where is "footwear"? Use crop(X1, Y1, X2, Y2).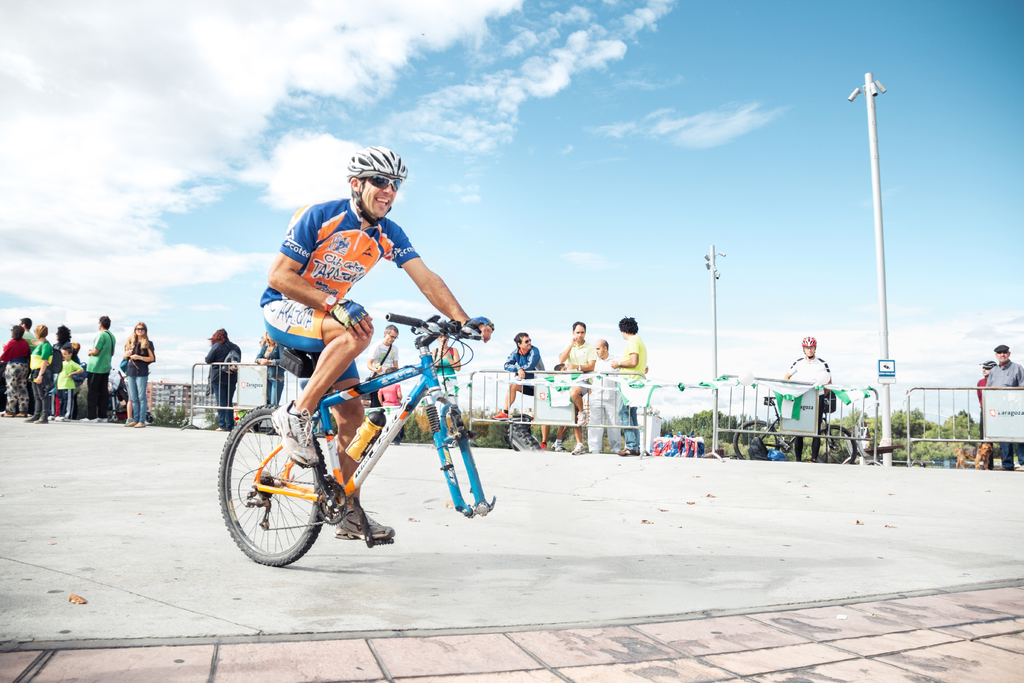
crop(122, 420, 138, 428).
